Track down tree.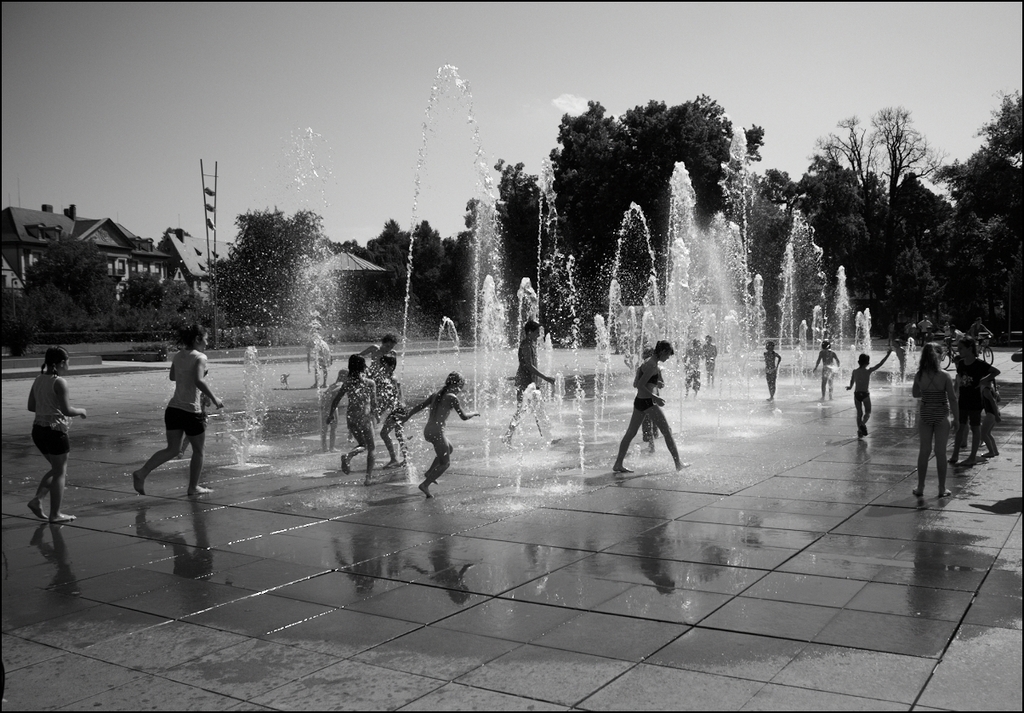
Tracked to [x1=196, y1=189, x2=330, y2=352].
